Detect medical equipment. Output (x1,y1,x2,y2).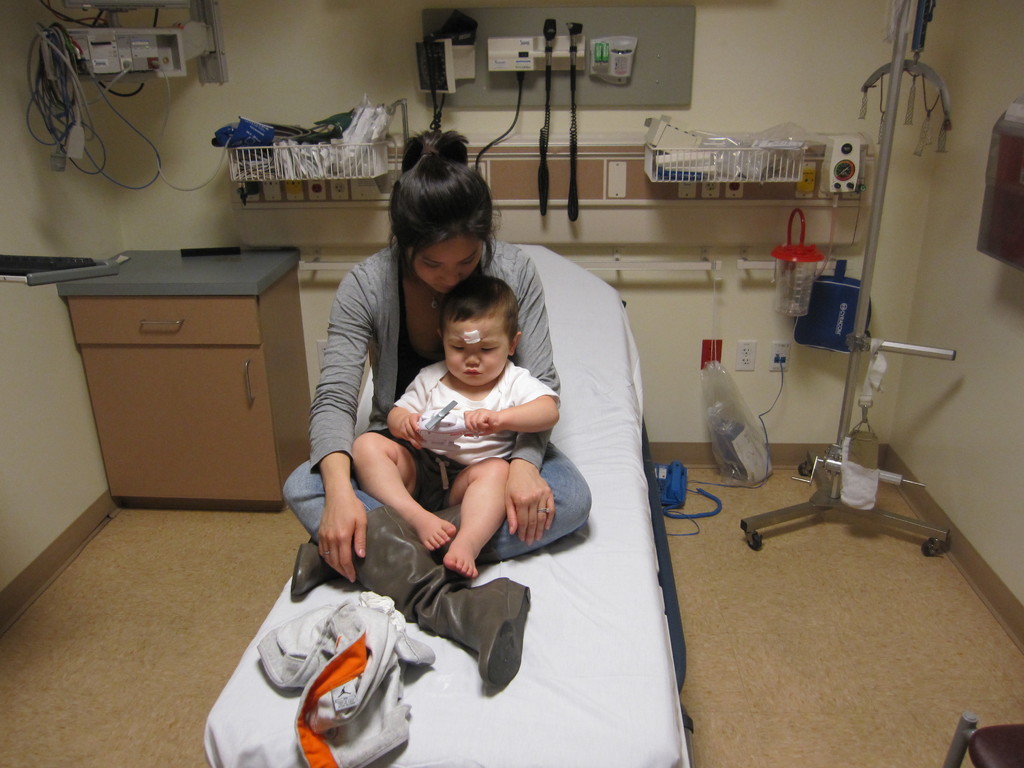
(589,35,642,88).
